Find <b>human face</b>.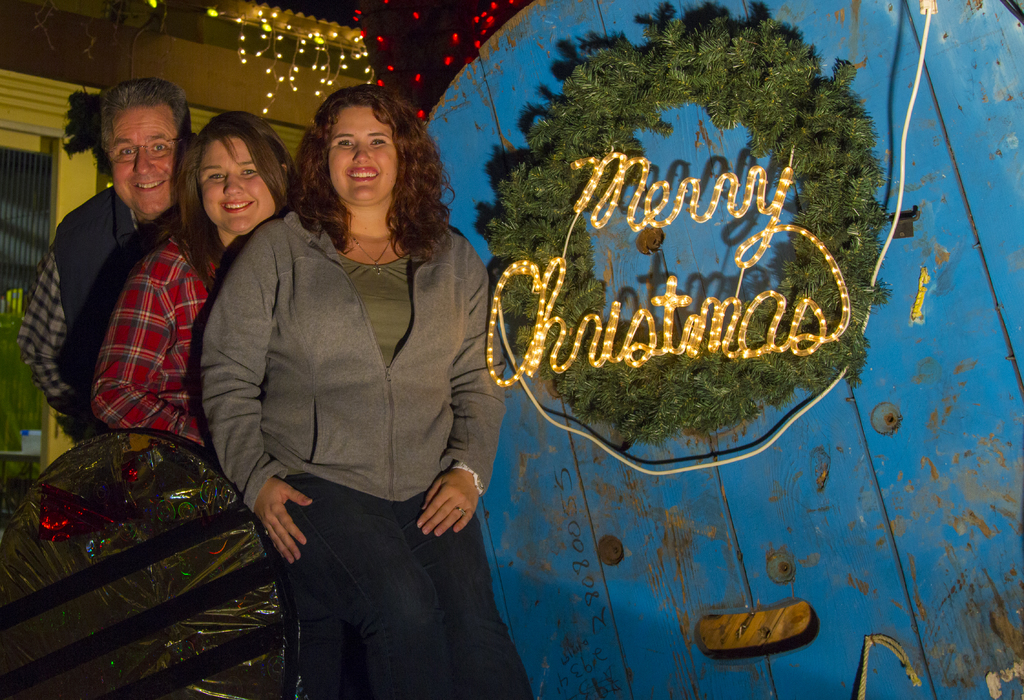
rect(200, 142, 280, 237).
